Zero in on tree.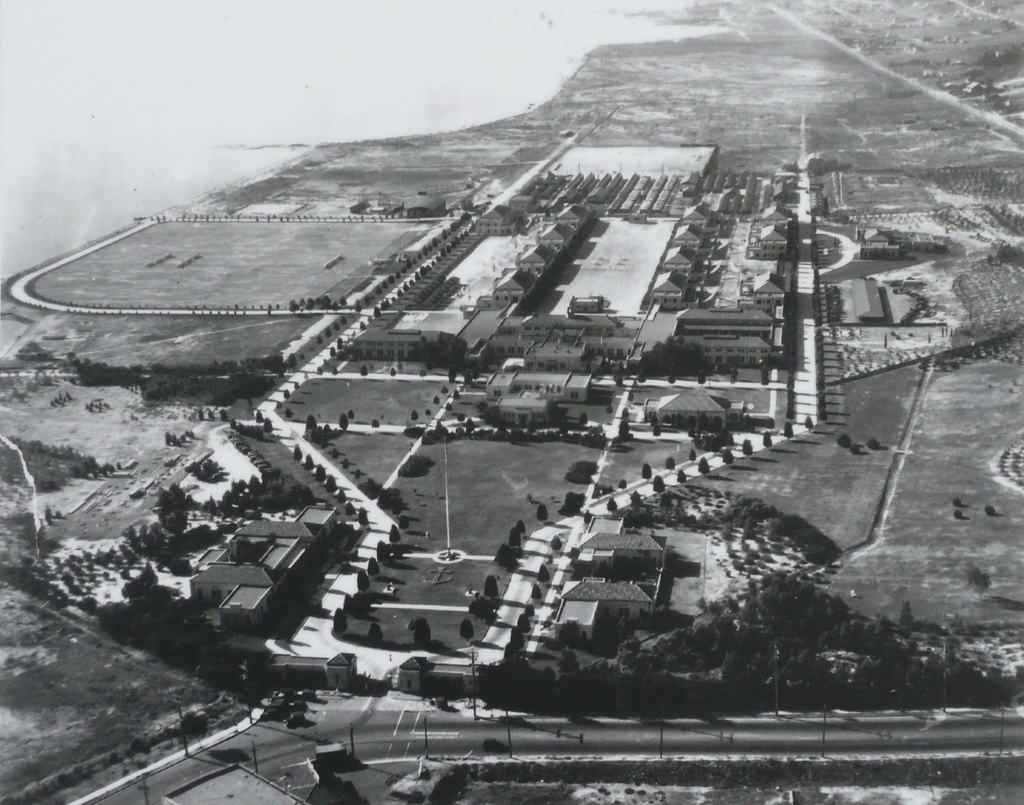
Zeroed in: 365, 556, 380, 575.
